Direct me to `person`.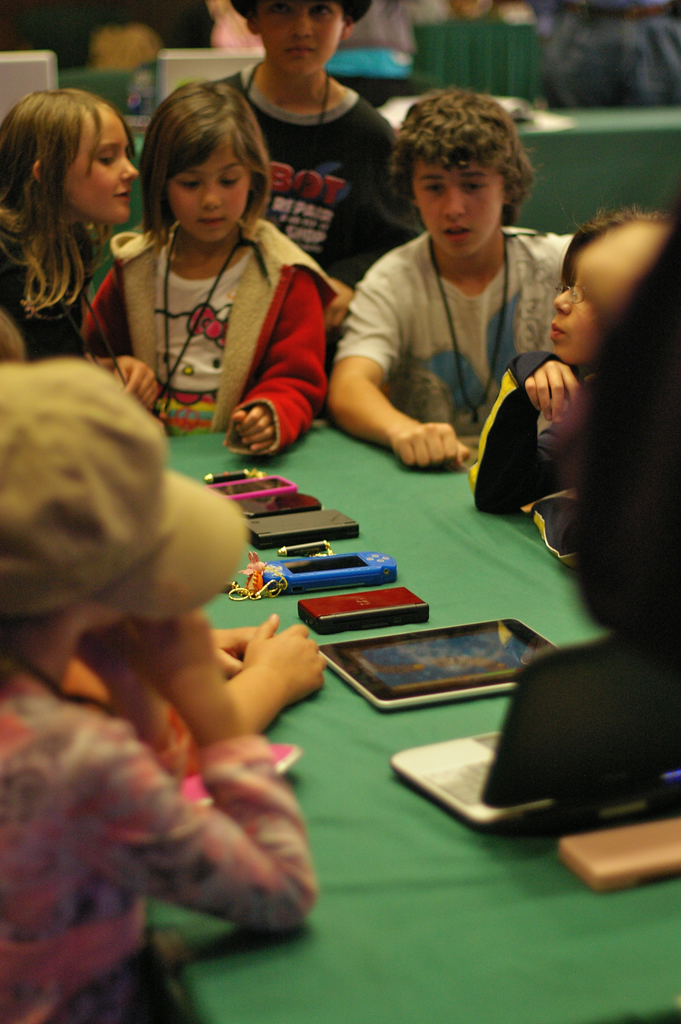
Direction: 0:350:315:1023.
